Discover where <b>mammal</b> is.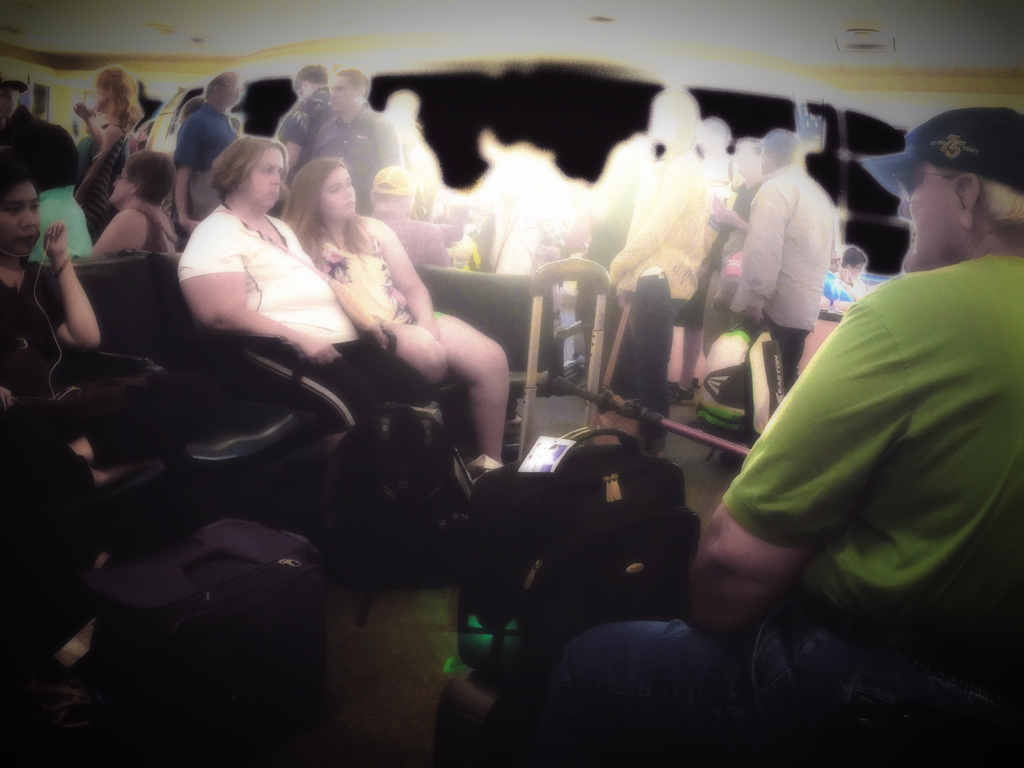
Discovered at 86/149/181/260.
